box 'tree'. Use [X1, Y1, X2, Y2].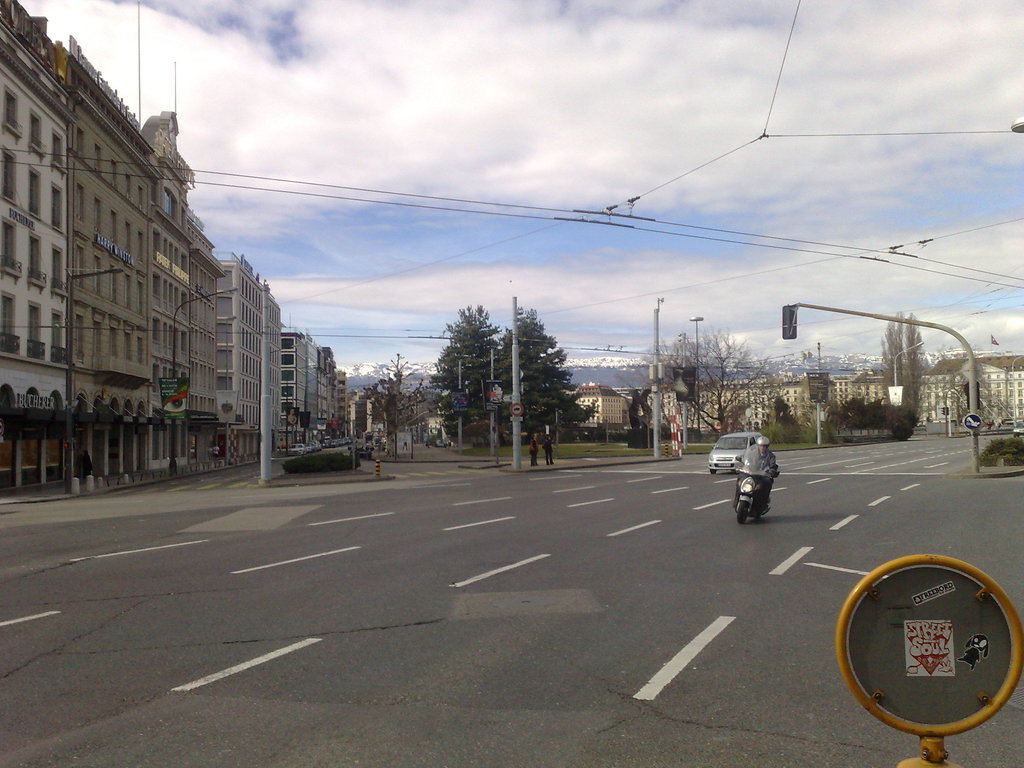
[426, 298, 497, 437].
